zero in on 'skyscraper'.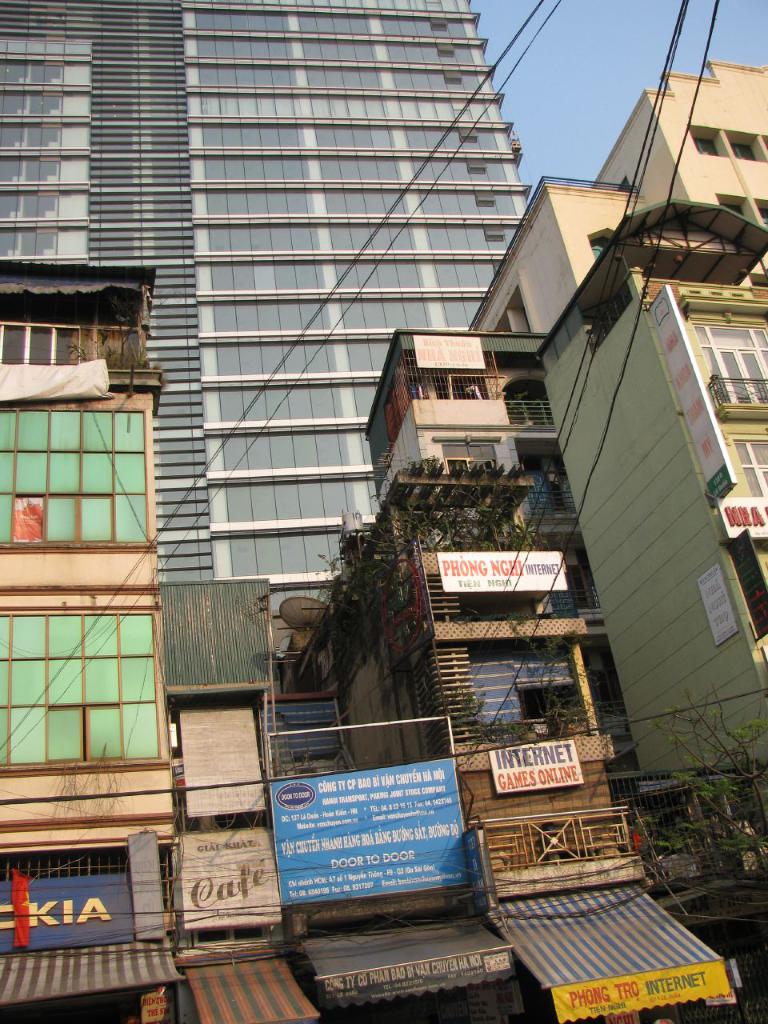
Zeroed in: {"x1": 61, "y1": 0, "x2": 558, "y2": 654}.
